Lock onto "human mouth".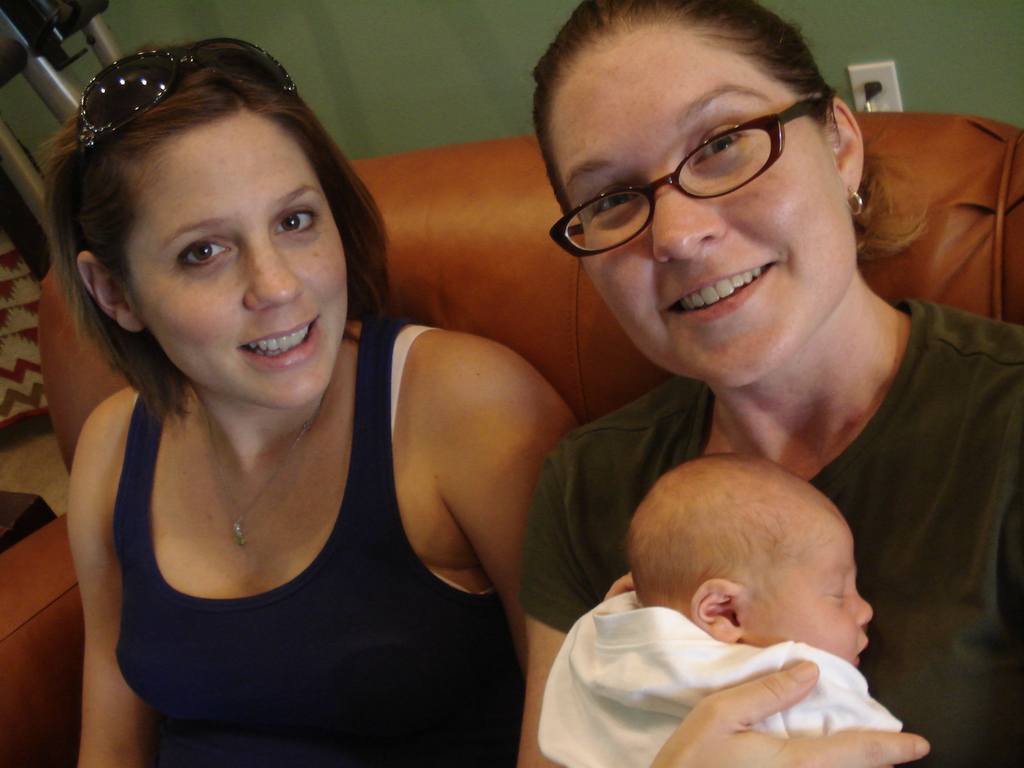
Locked: pyautogui.locateOnScreen(230, 309, 323, 372).
